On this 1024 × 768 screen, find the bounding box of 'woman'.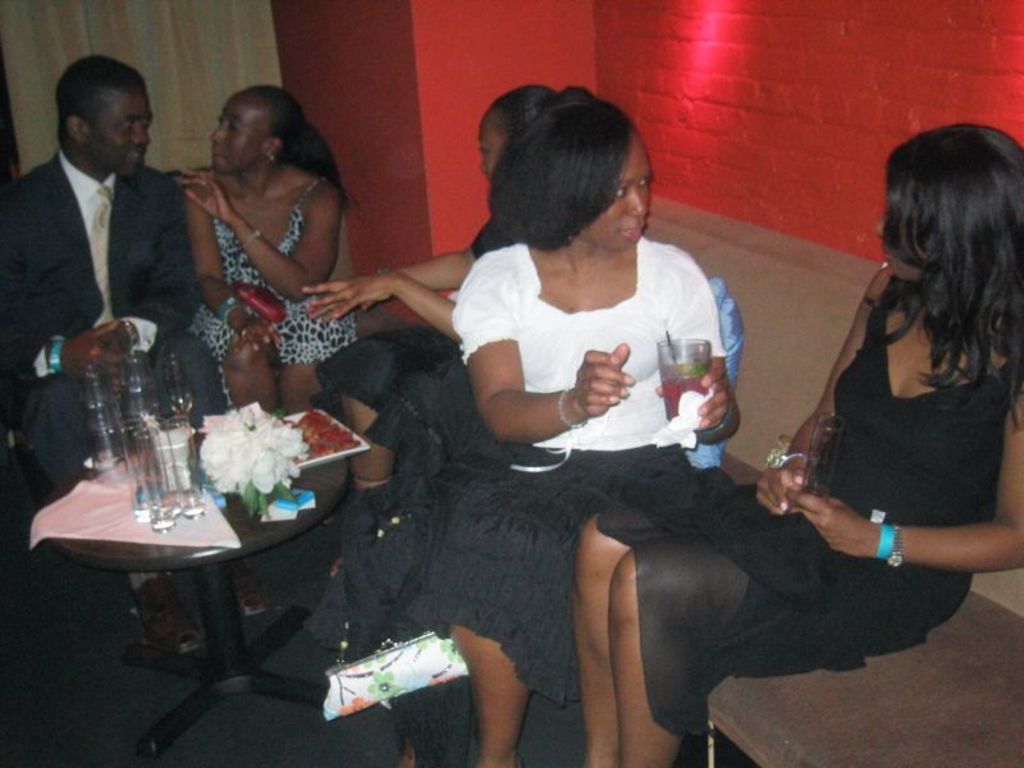
Bounding box: crop(310, 81, 572, 586).
